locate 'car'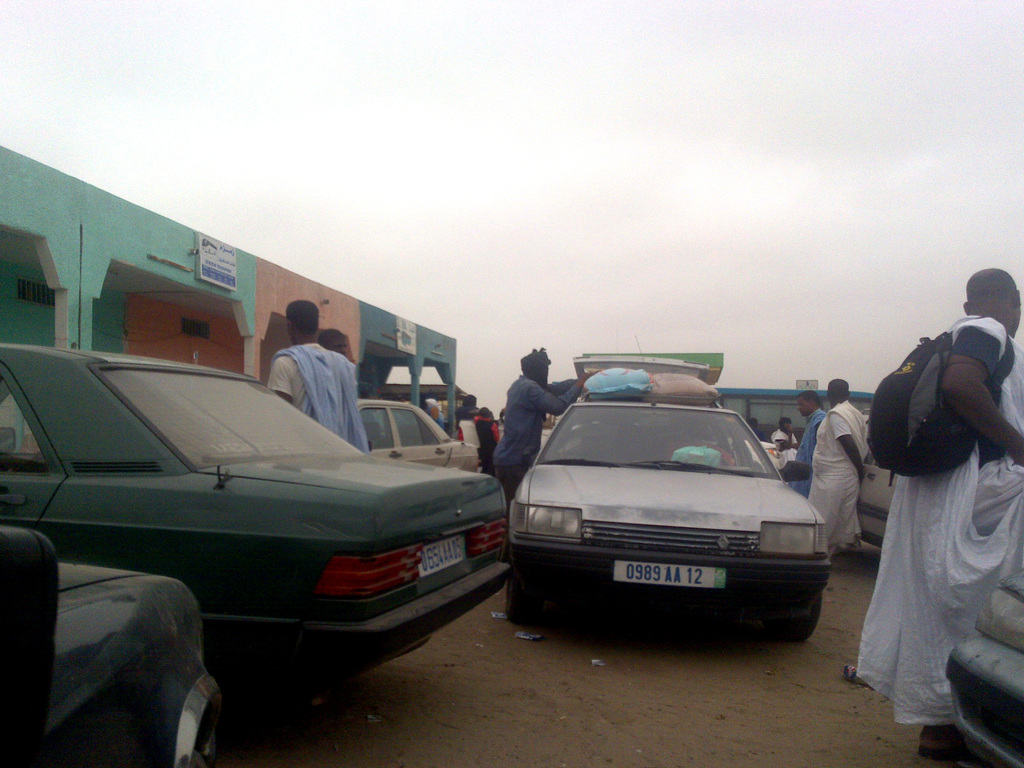
pyautogui.locateOnScreen(508, 346, 831, 643)
